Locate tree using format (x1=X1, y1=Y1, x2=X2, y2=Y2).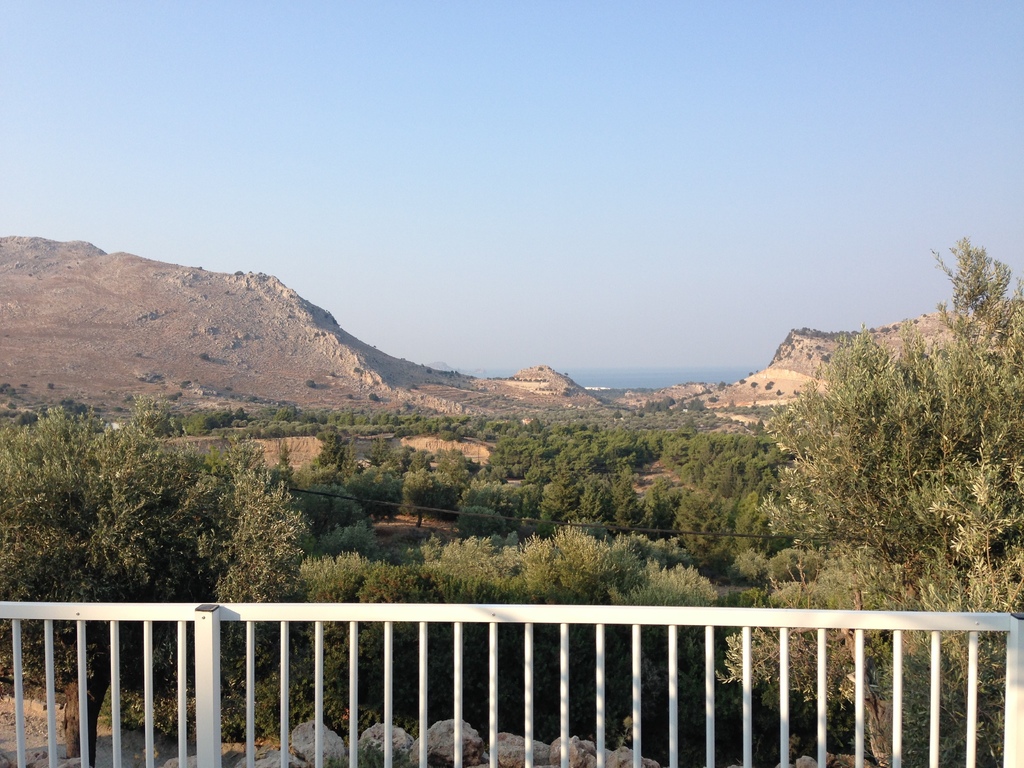
(x1=1, y1=404, x2=226, y2=767).
